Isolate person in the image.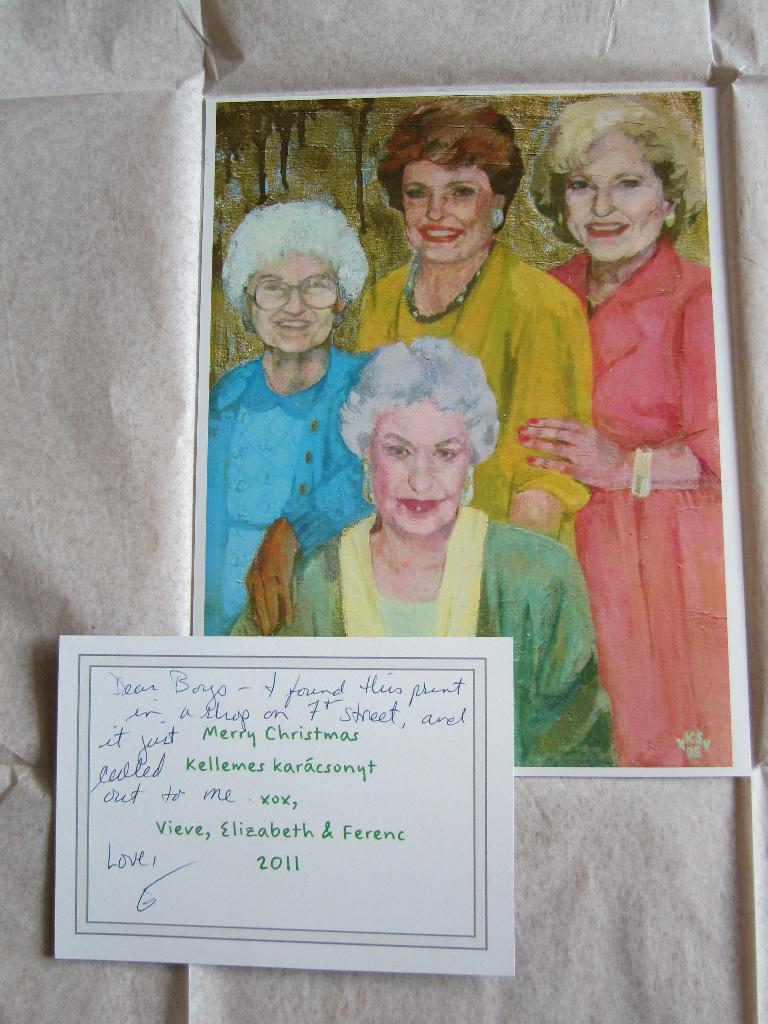
Isolated region: {"left": 239, "top": 323, "right": 620, "bottom": 772}.
